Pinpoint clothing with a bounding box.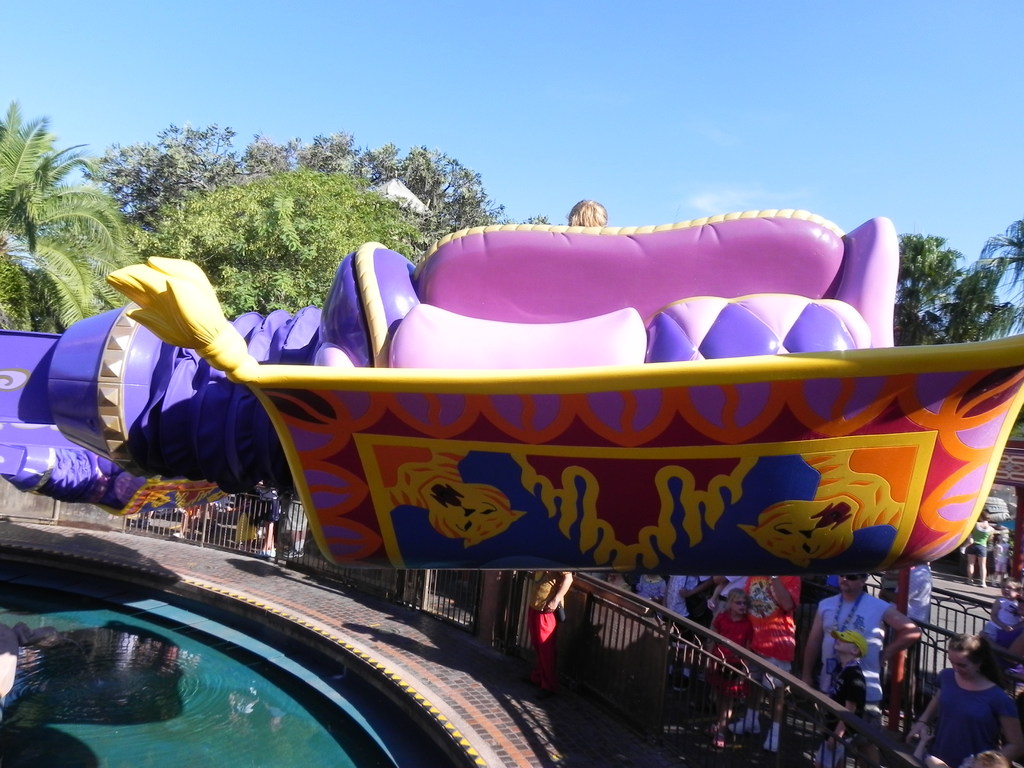
rect(530, 563, 570, 664).
